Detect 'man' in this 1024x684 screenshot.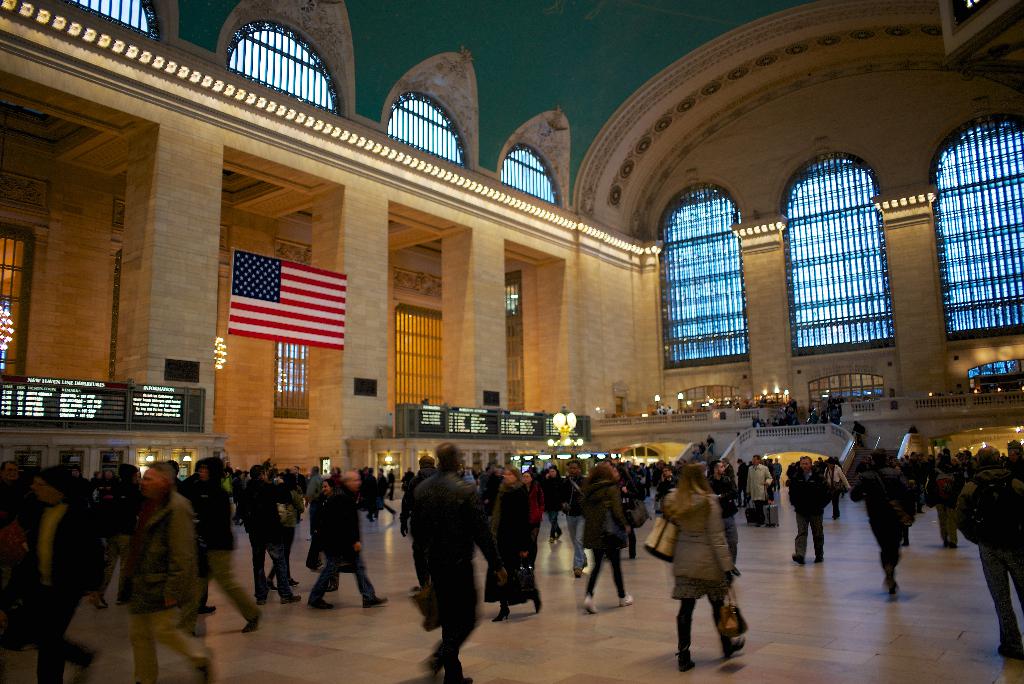
Detection: x1=560, y1=462, x2=584, y2=574.
